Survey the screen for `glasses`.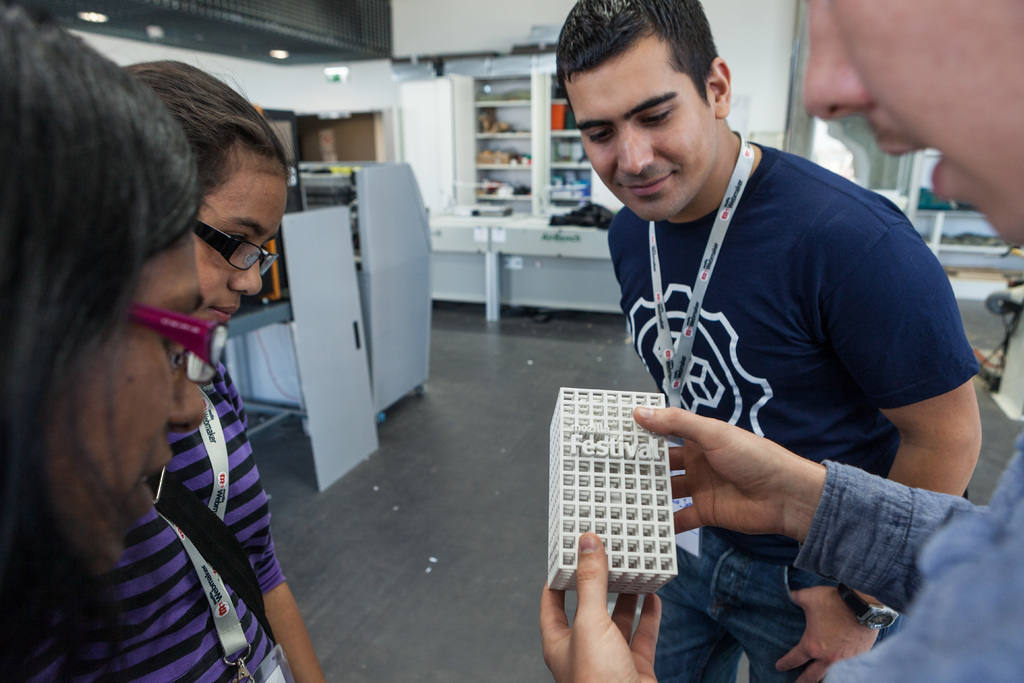
Survey found: box(109, 298, 229, 394).
